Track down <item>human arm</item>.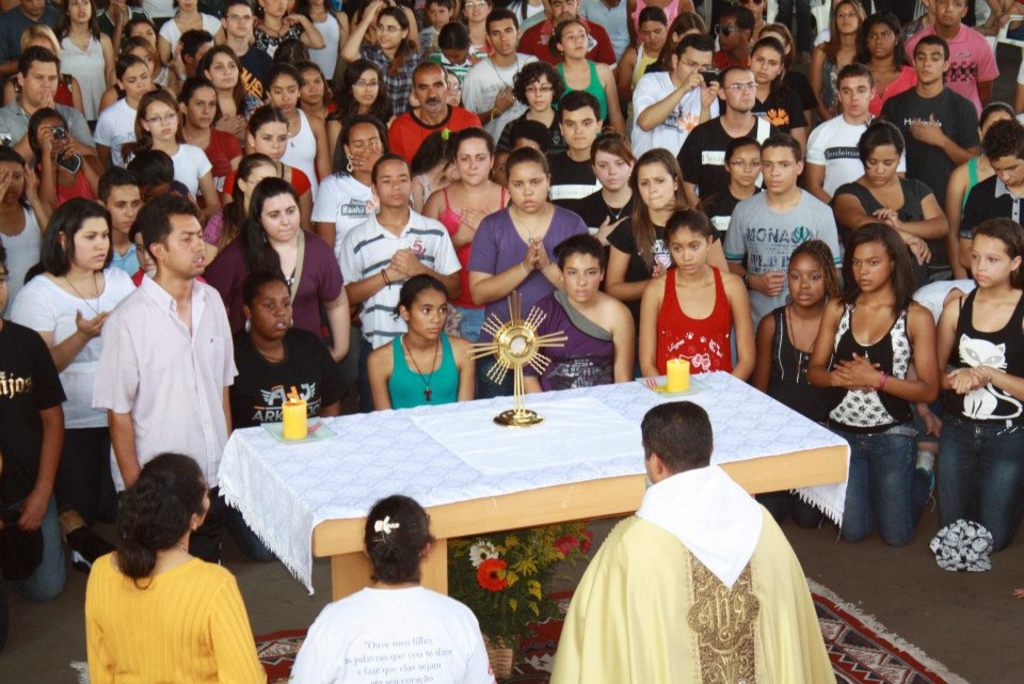
Tracked to <region>611, 313, 635, 382</region>.
